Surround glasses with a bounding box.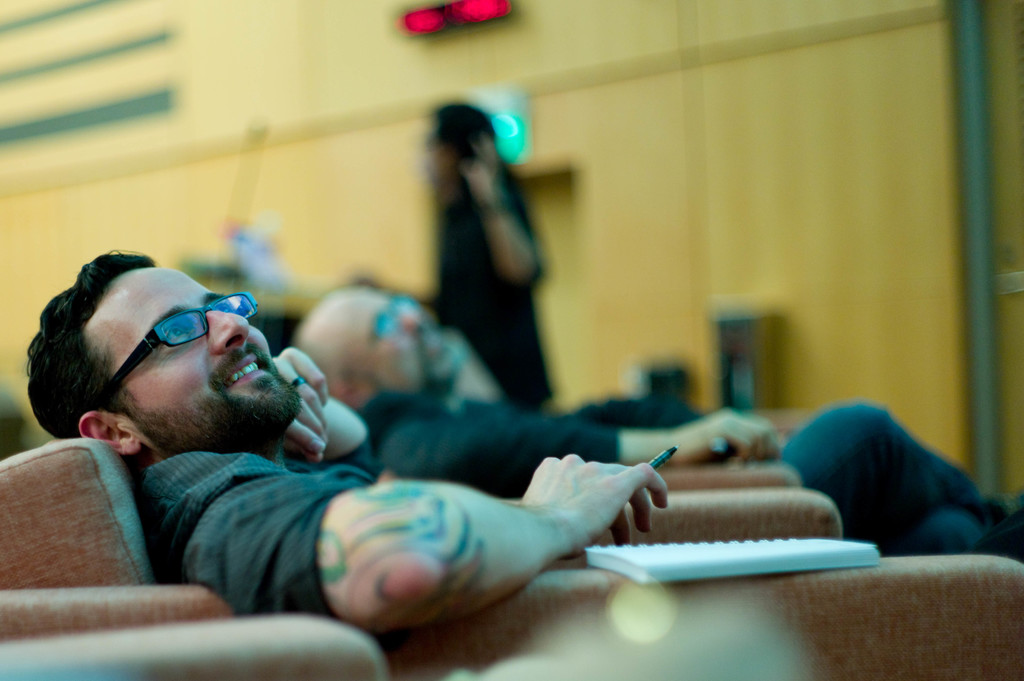
[left=99, top=290, right=262, bottom=414].
